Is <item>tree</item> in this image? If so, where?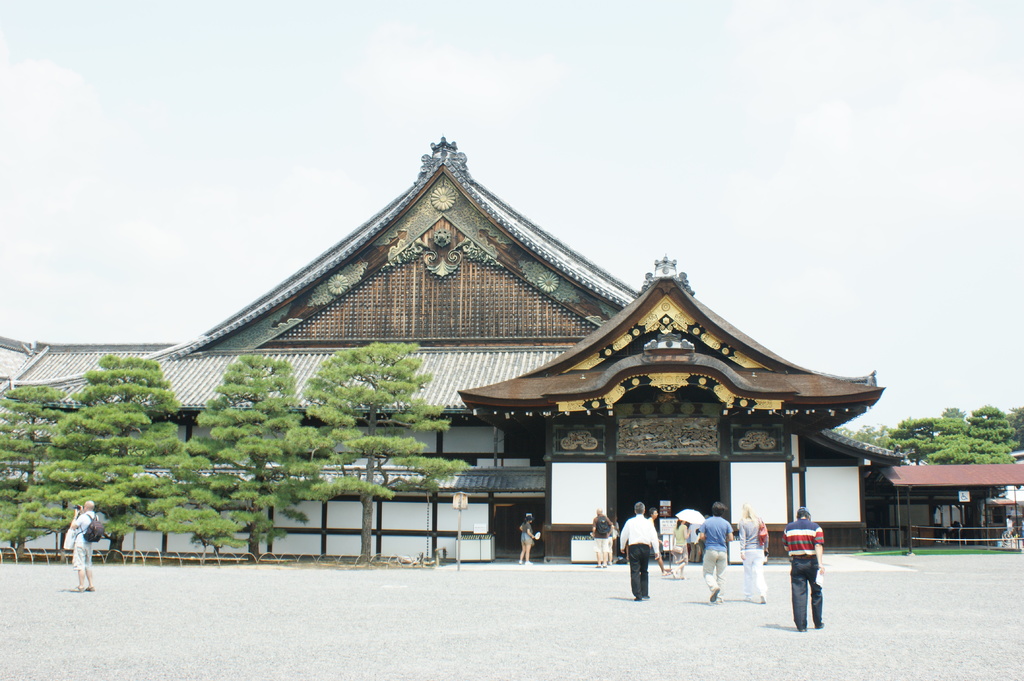
Yes, at bbox=[31, 343, 180, 522].
